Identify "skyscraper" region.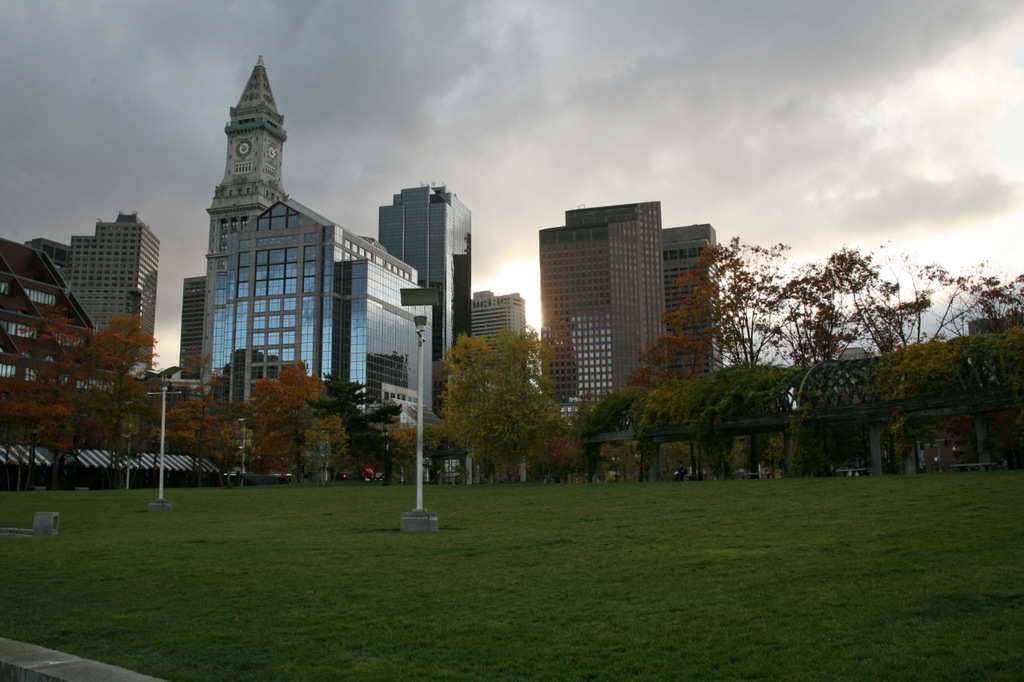
Region: select_region(183, 267, 214, 386).
